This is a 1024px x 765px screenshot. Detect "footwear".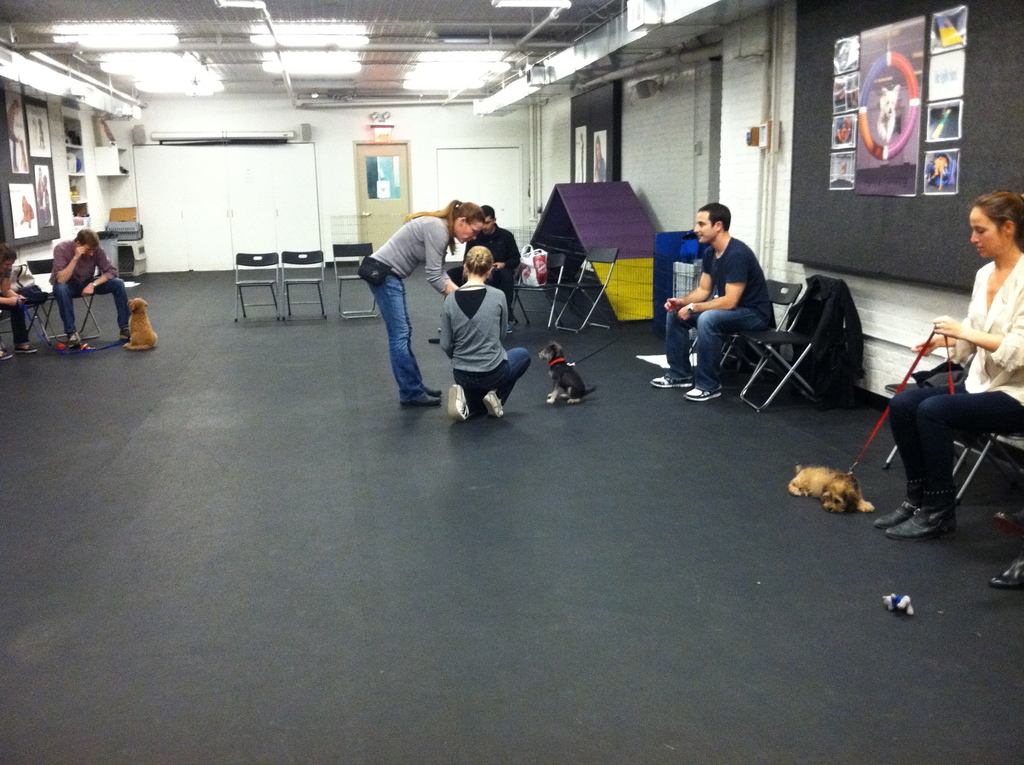
region(887, 506, 954, 534).
